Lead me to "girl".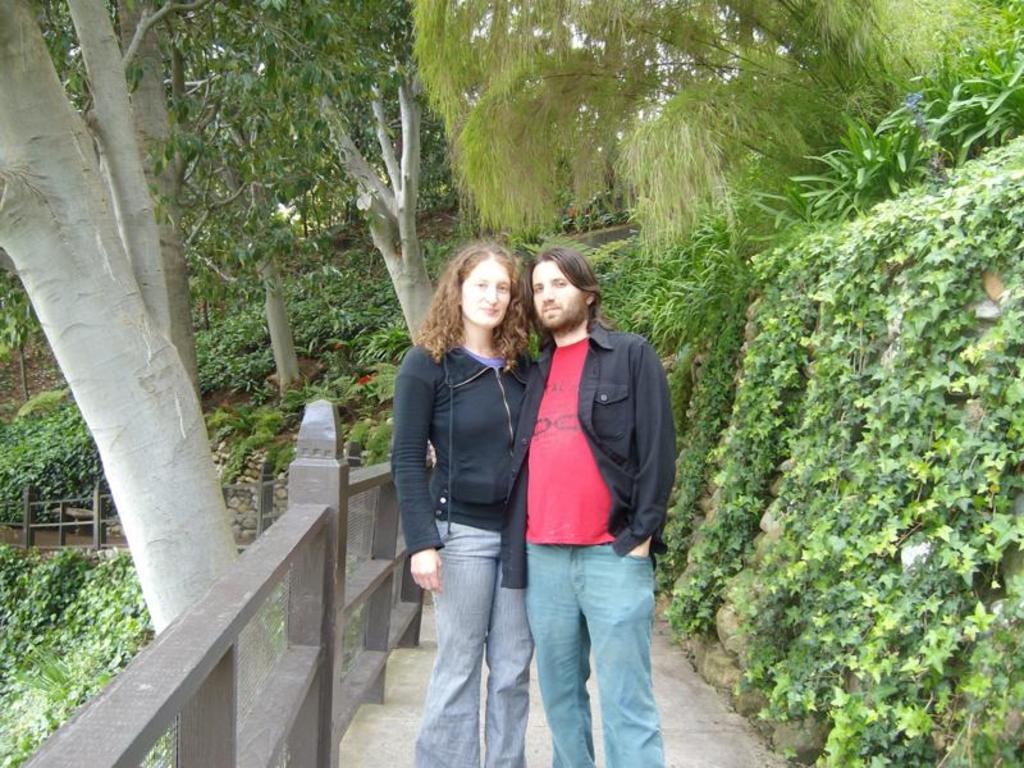
Lead to 384/246/539/767.
